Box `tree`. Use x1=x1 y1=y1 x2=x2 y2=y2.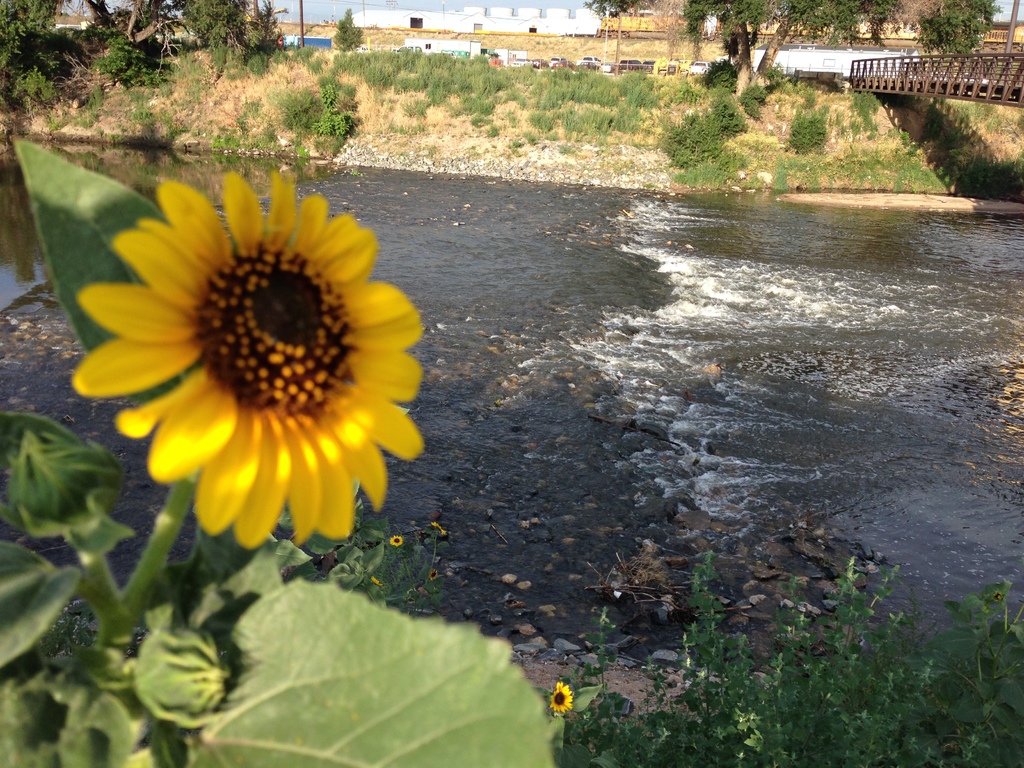
x1=582 y1=0 x2=641 y2=77.
